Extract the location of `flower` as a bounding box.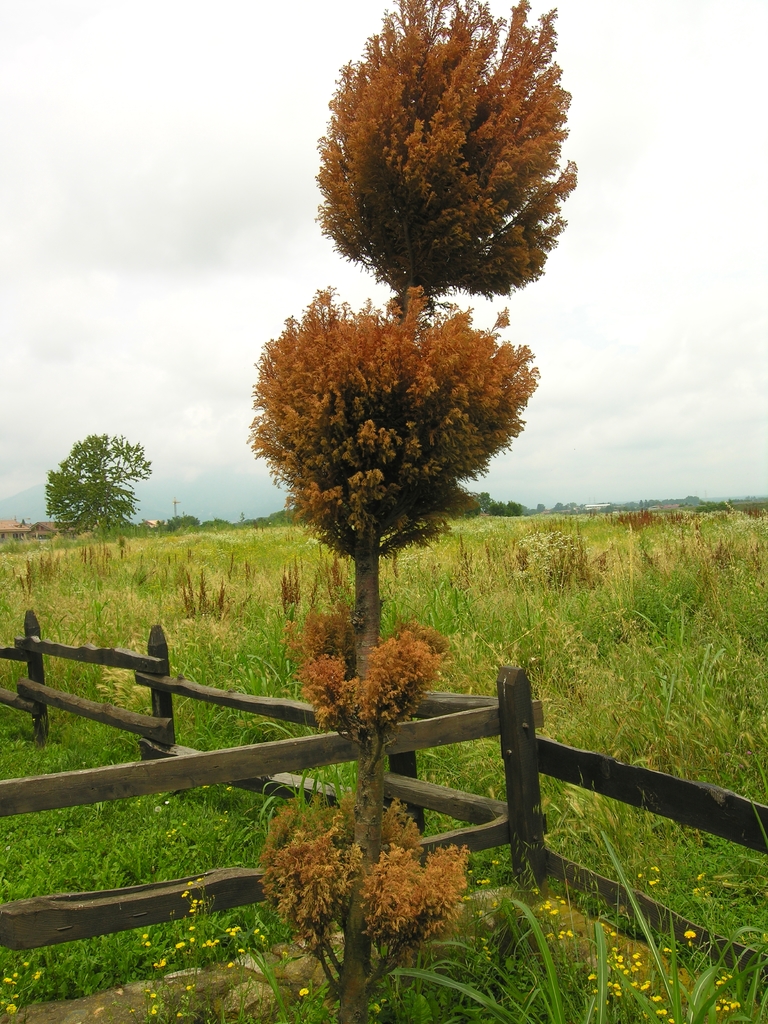
[left=196, top=940, right=219, bottom=950].
